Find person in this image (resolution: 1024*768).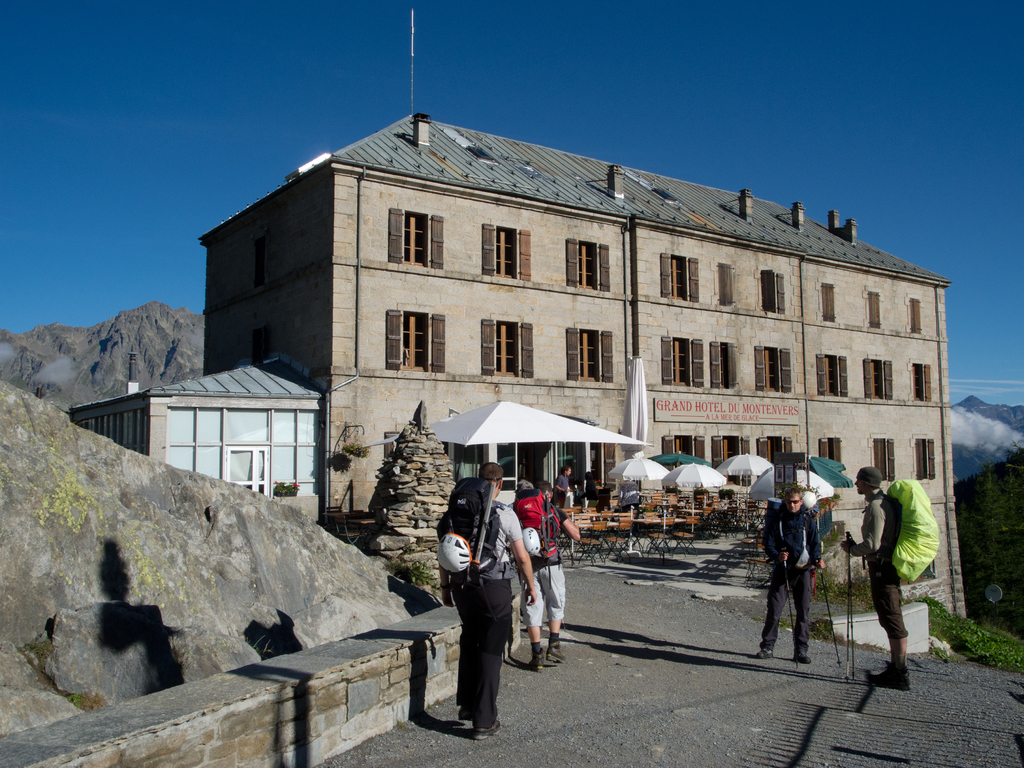
bbox=[754, 486, 828, 667].
